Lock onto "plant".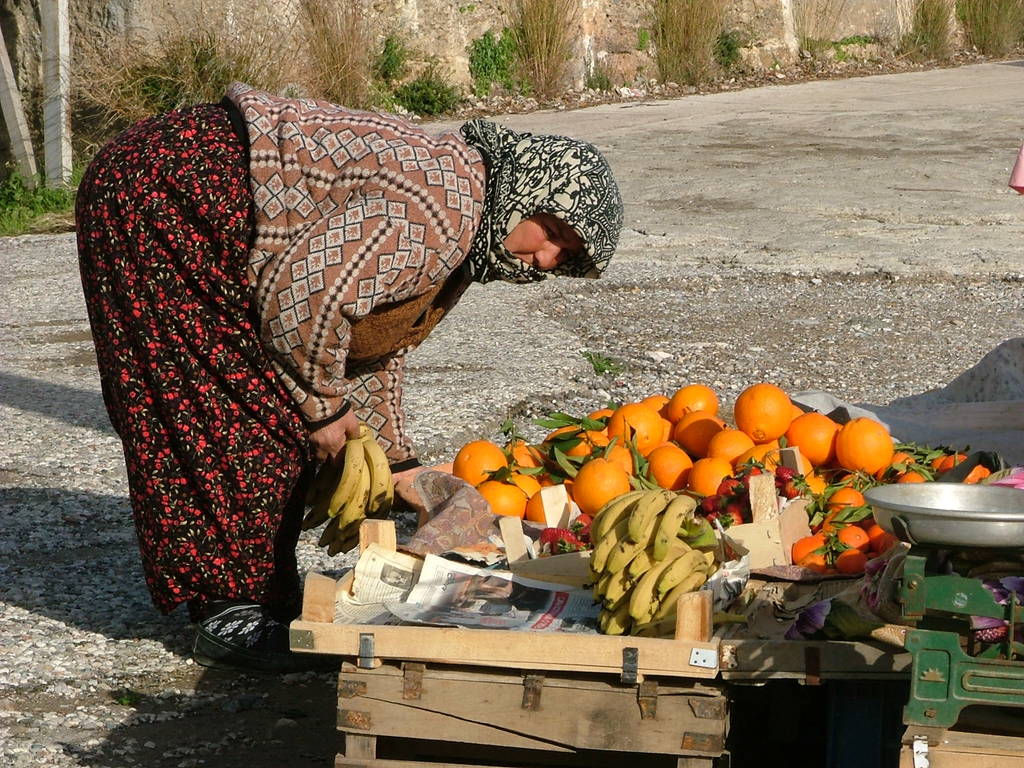
Locked: rect(64, 19, 289, 161).
